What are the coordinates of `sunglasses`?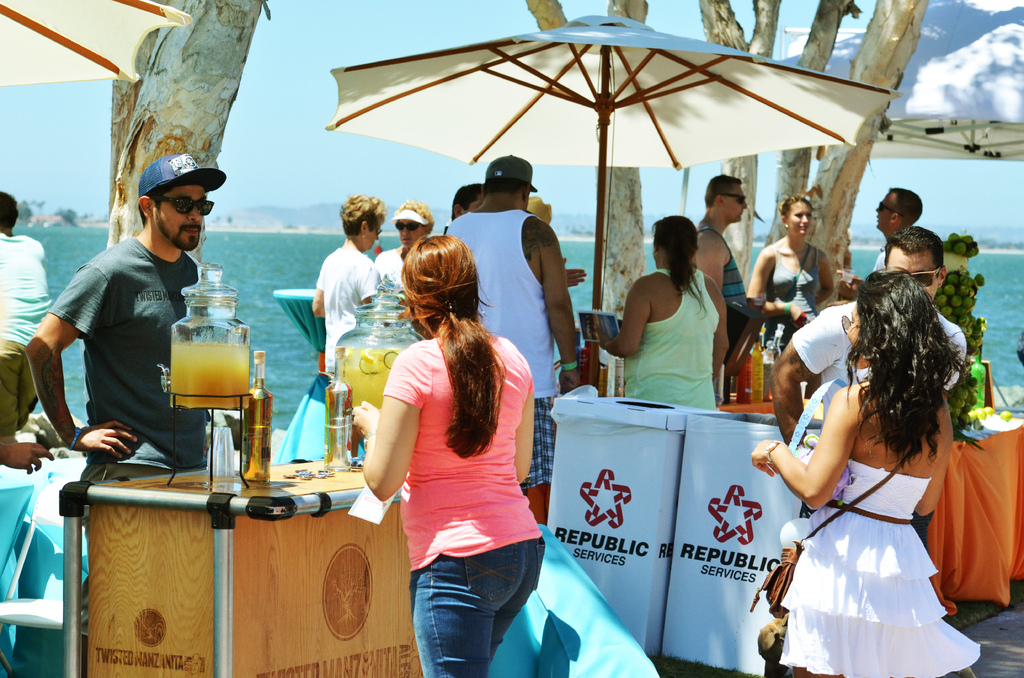
[left=879, top=202, right=899, bottom=211].
